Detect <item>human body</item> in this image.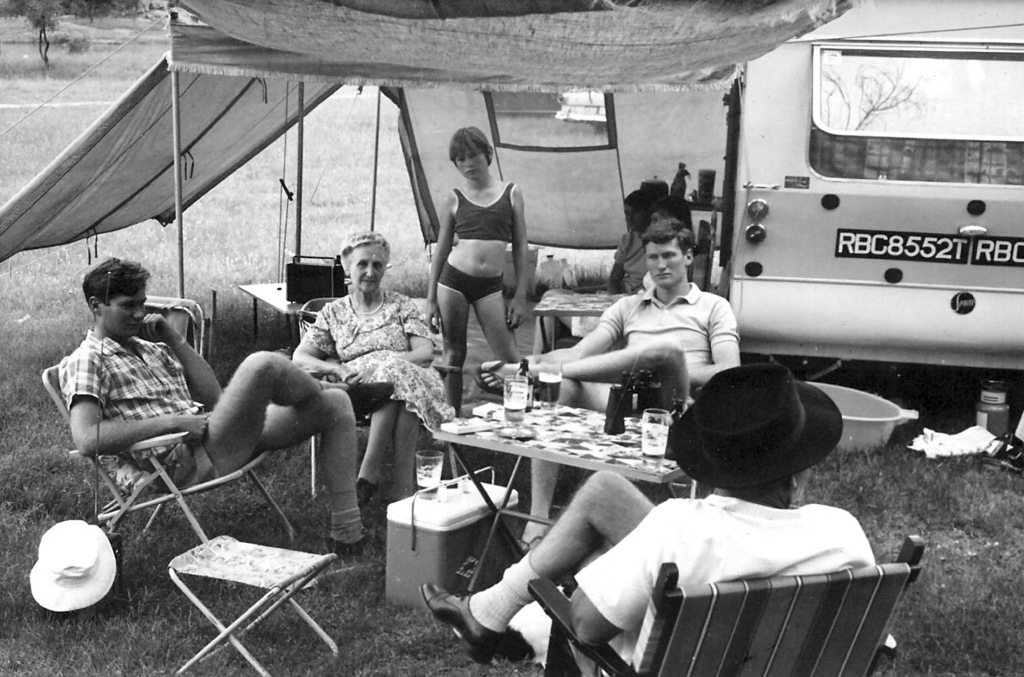
Detection: <bbox>475, 280, 745, 554</bbox>.
